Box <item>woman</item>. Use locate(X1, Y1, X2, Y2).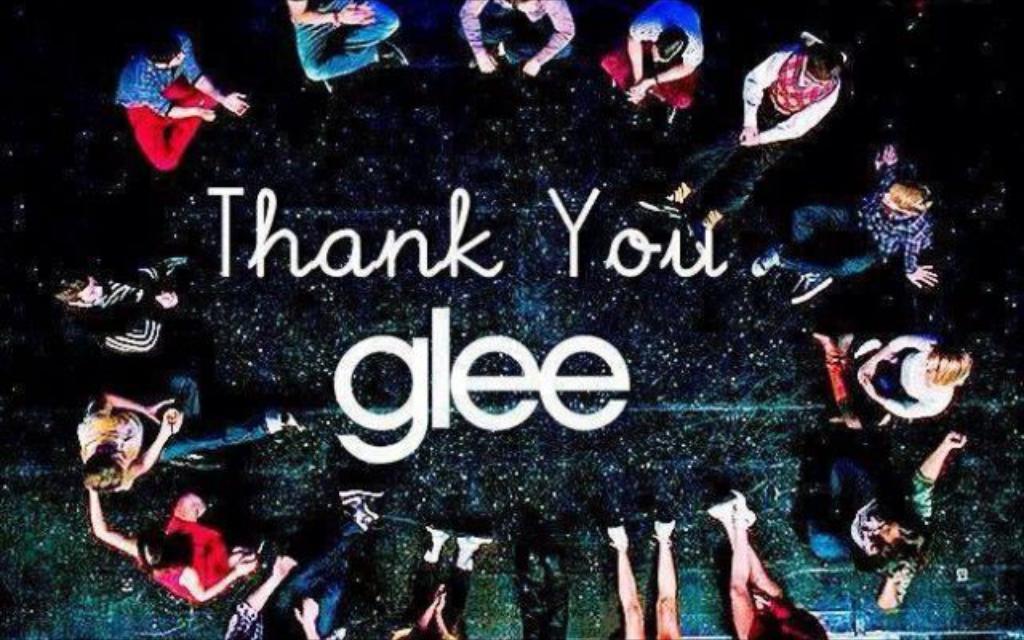
locate(627, 0, 701, 102).
